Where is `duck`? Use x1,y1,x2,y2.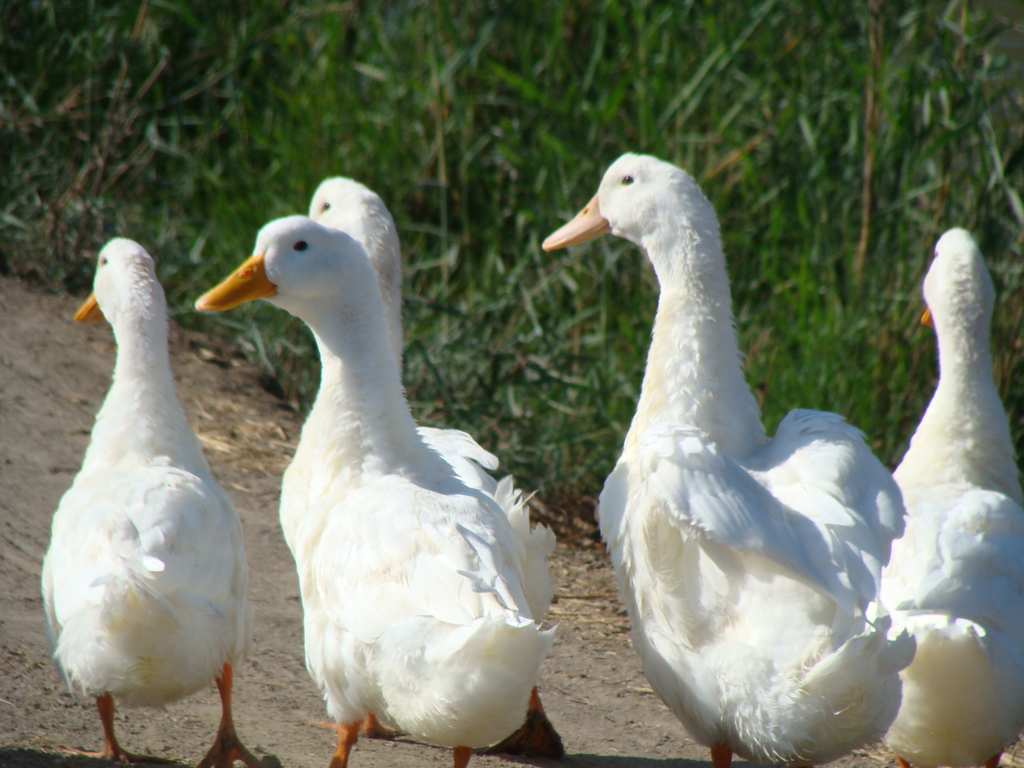
308,169,564,764.
